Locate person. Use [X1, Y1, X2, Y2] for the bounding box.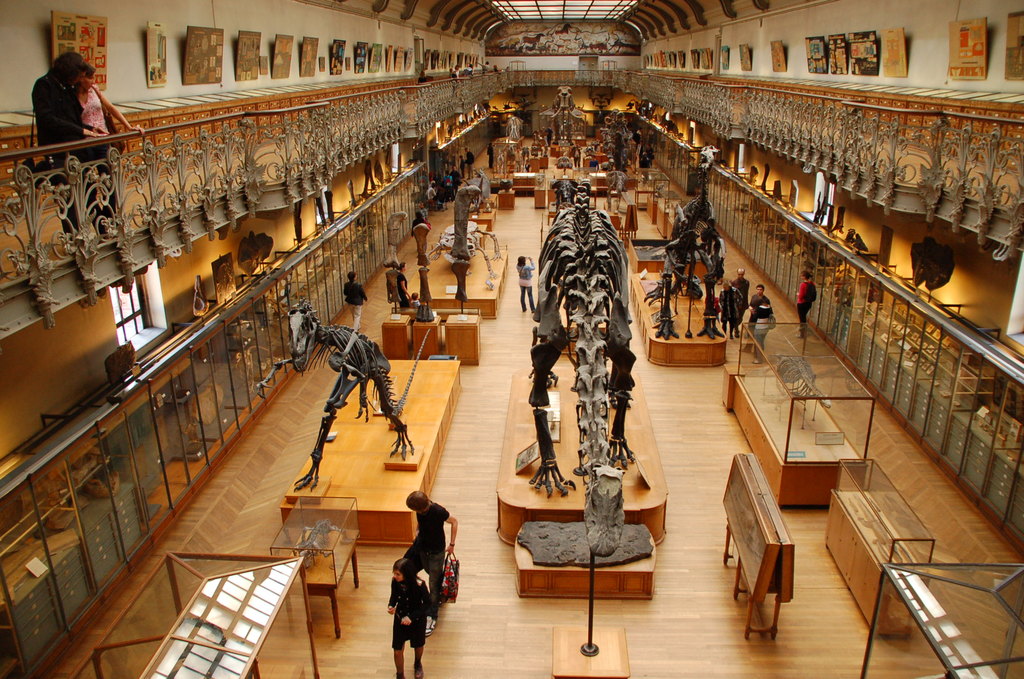
[749, 282, 769, 334].
